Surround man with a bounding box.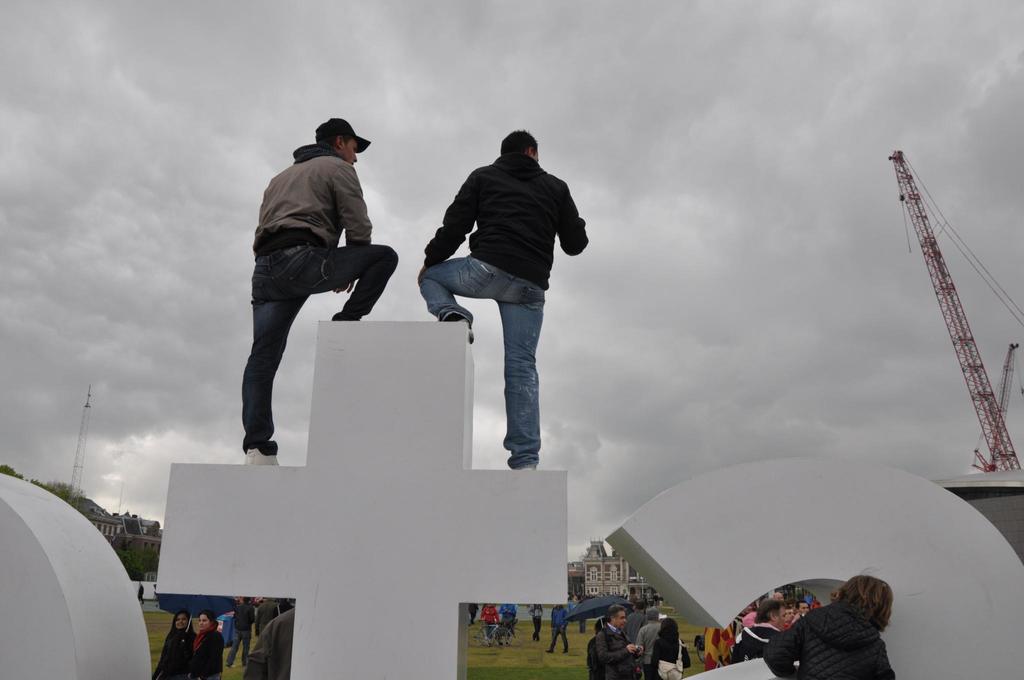
739,604,783,661.
